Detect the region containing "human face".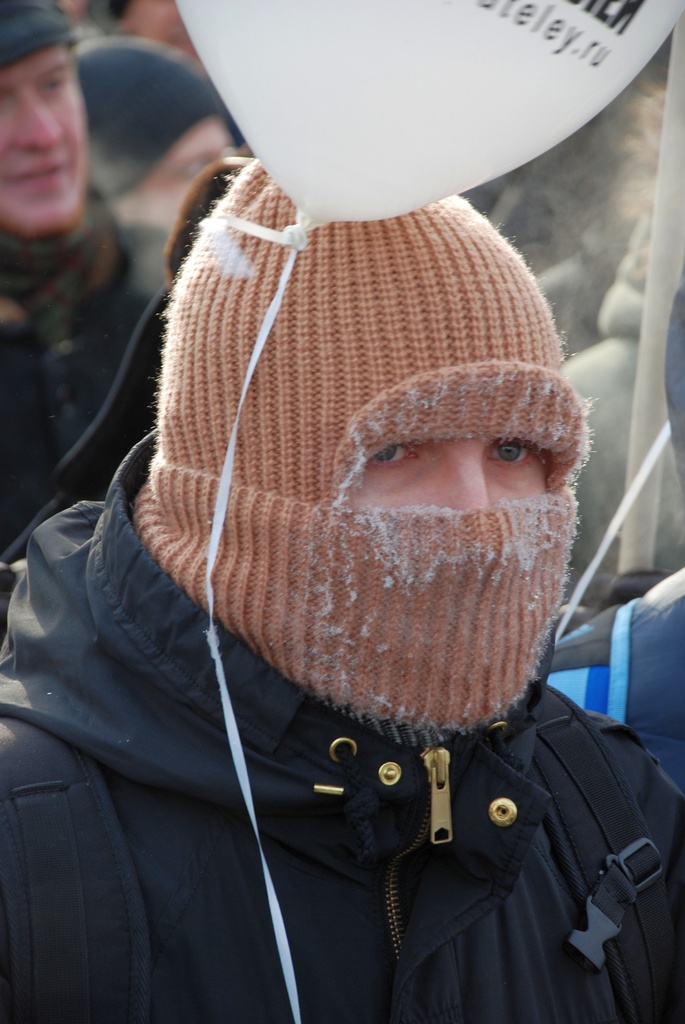
<box>344,440,563,512</box>.
